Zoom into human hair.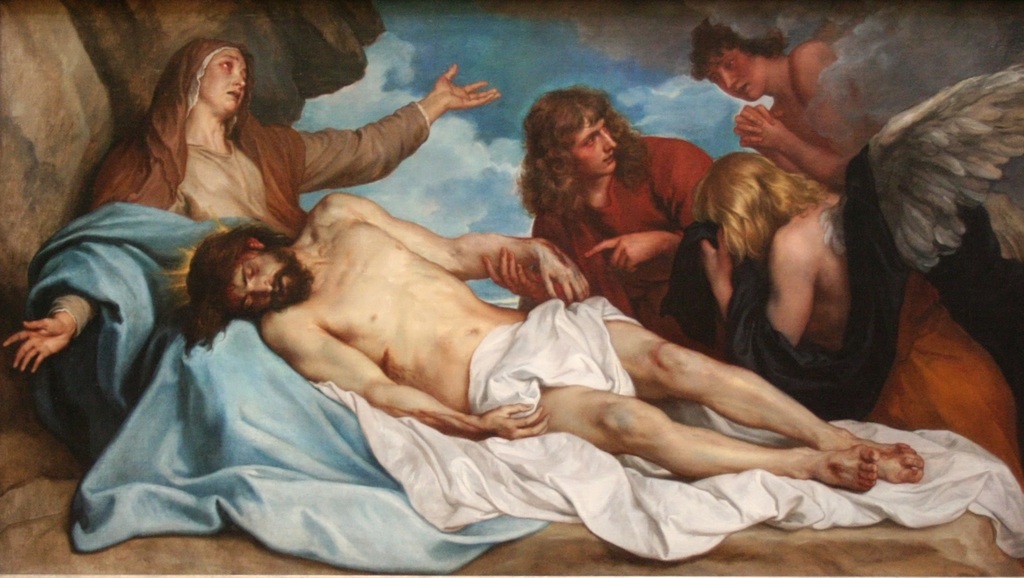
Zoom target: Rect(697, 147, 818, 268).
